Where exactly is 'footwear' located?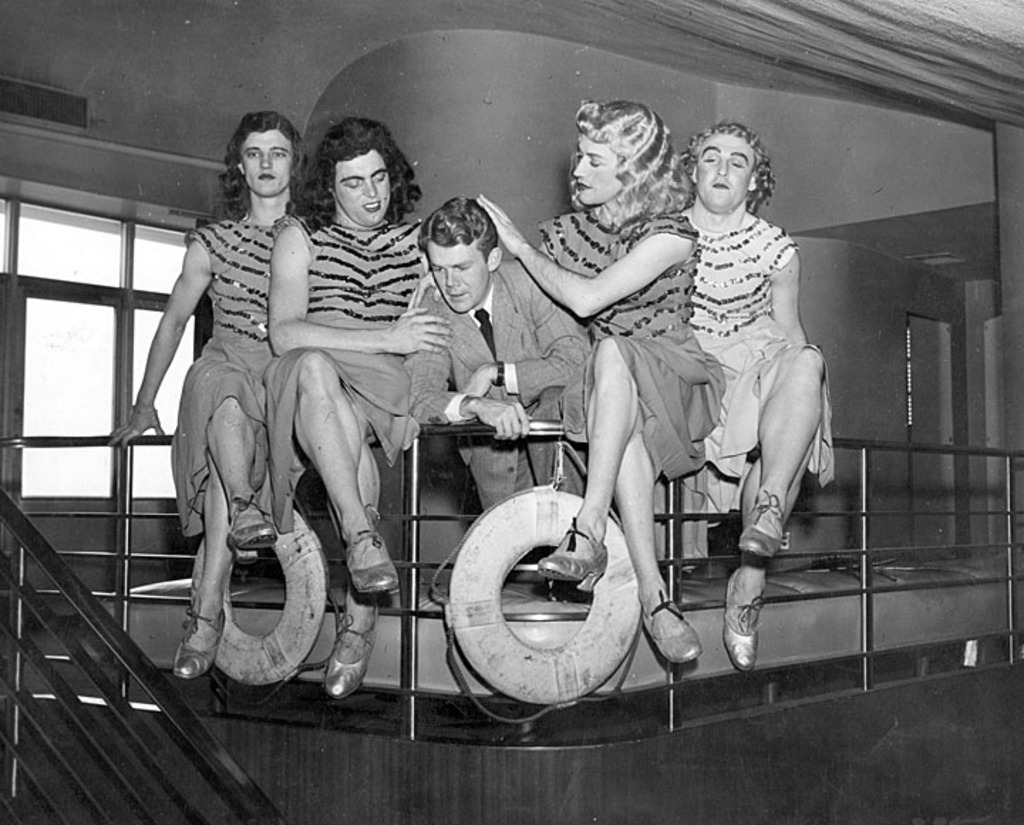
Its bounding box is locate(720, 568, 775, 676).
